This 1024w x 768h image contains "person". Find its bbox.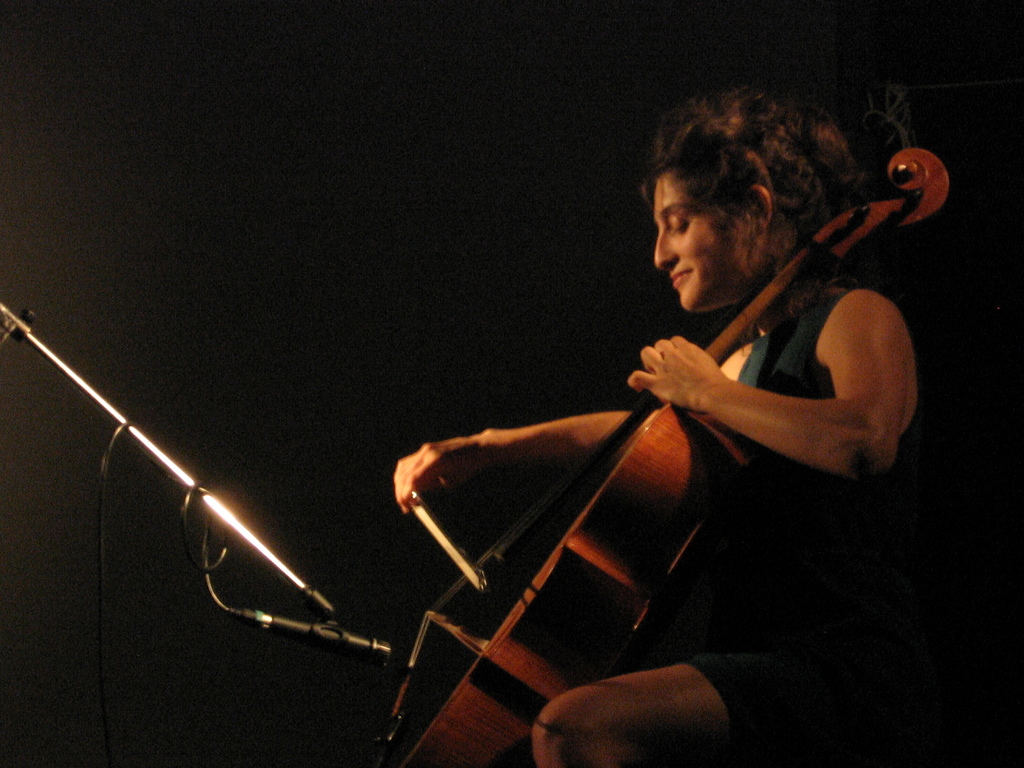
<box>394,91,920,767</box>.
